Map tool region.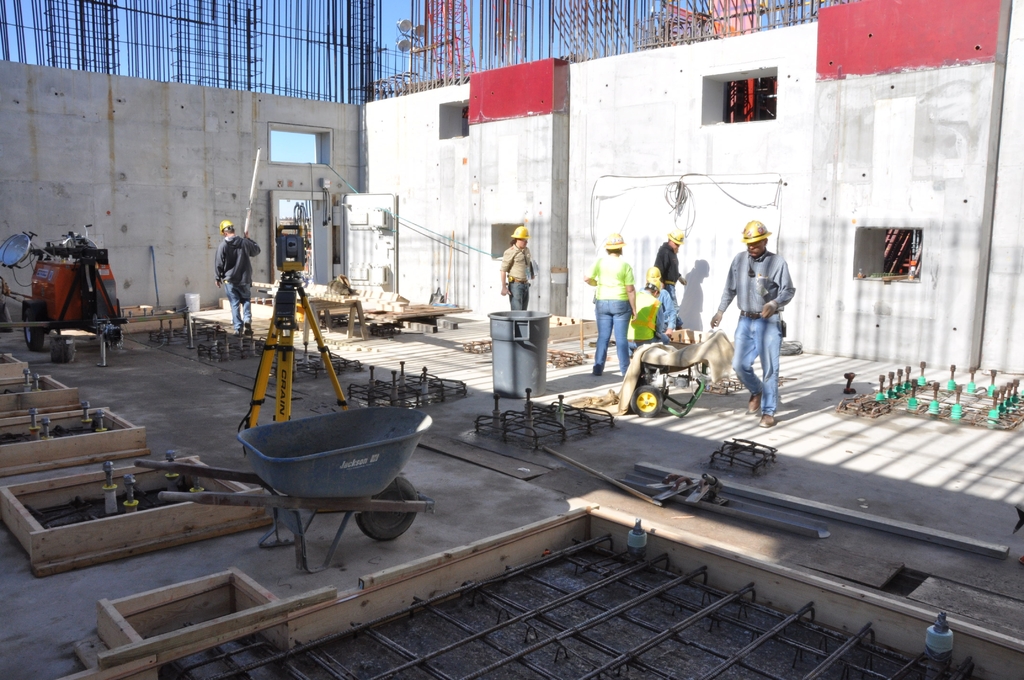
Mapped to detection(628, 466, 833, 537).
